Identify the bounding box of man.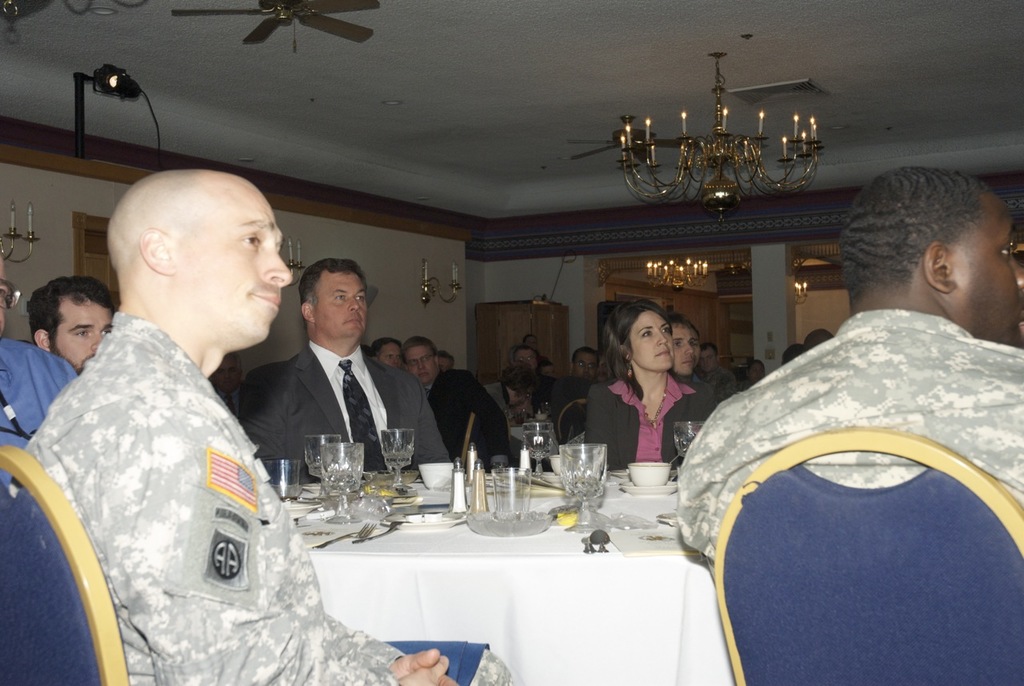
x1=0, y1=250, x2=83, y2=487.
